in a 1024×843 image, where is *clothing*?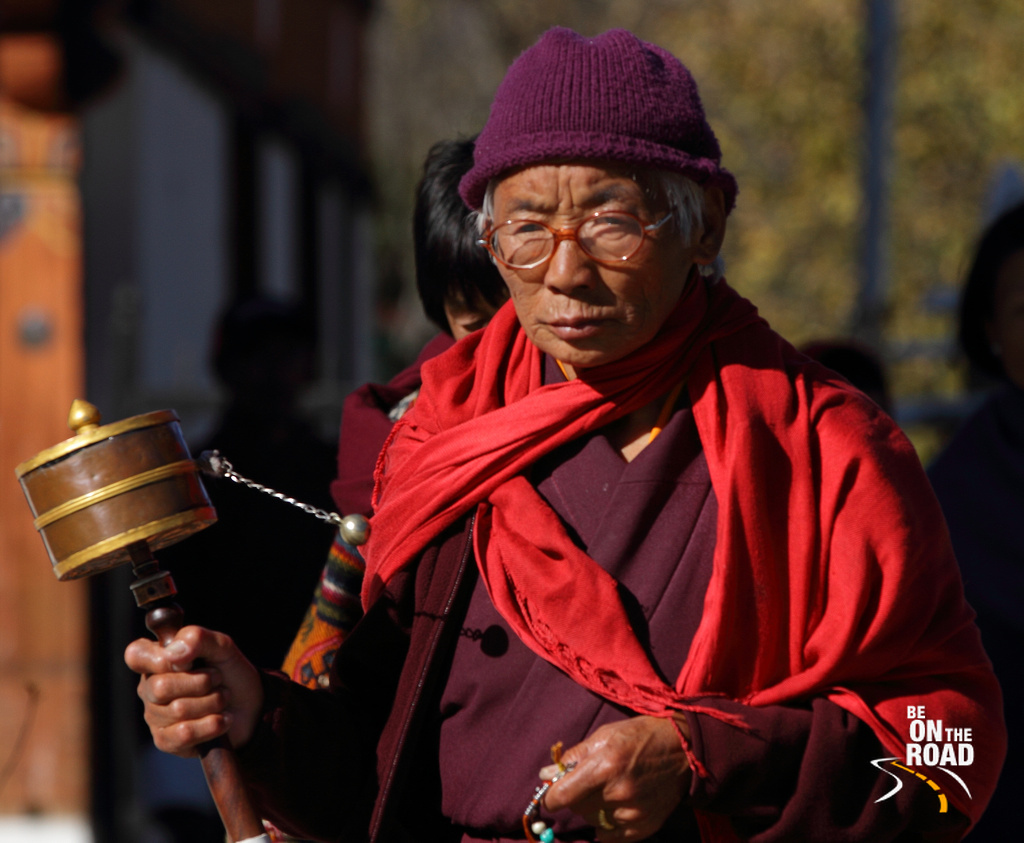
274:245:976:837.
